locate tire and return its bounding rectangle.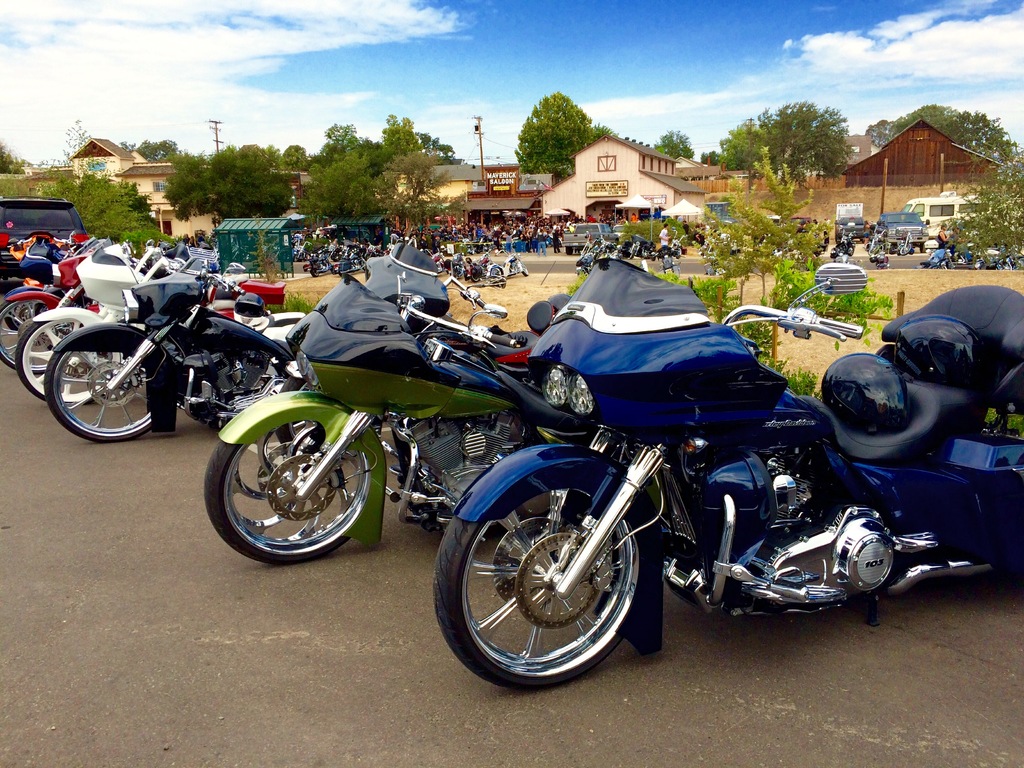
{"x1": 0, "y1": 295, "x2": 81, "y2": 373}.
